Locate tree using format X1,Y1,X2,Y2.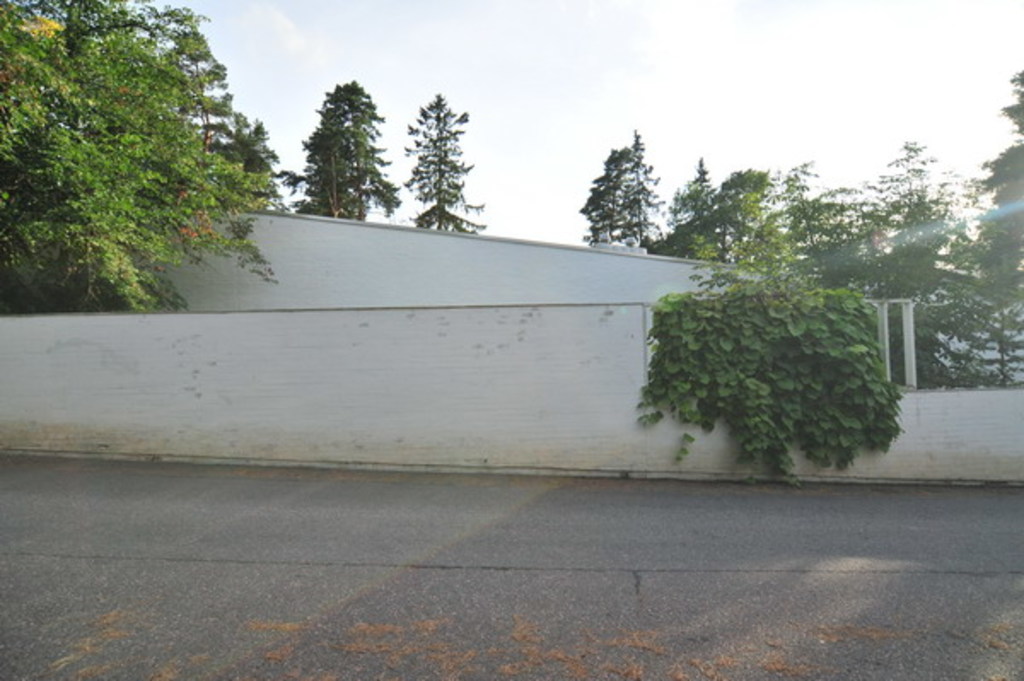
196,104,292,215.
